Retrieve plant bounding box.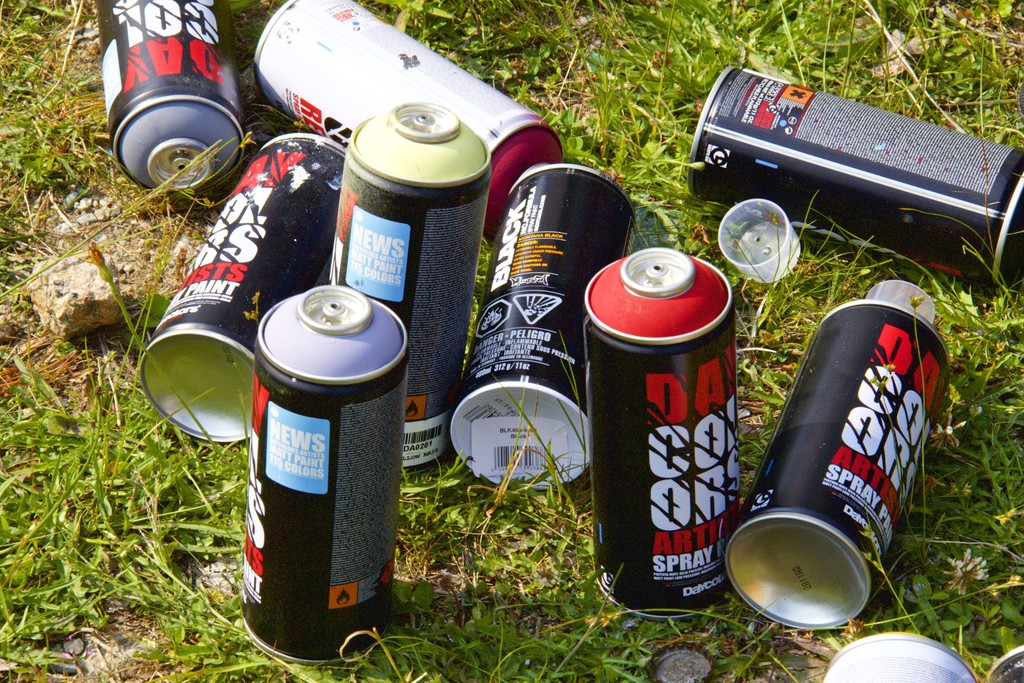
Bounding box: <region>0, 0, 1023, 682</region>.
